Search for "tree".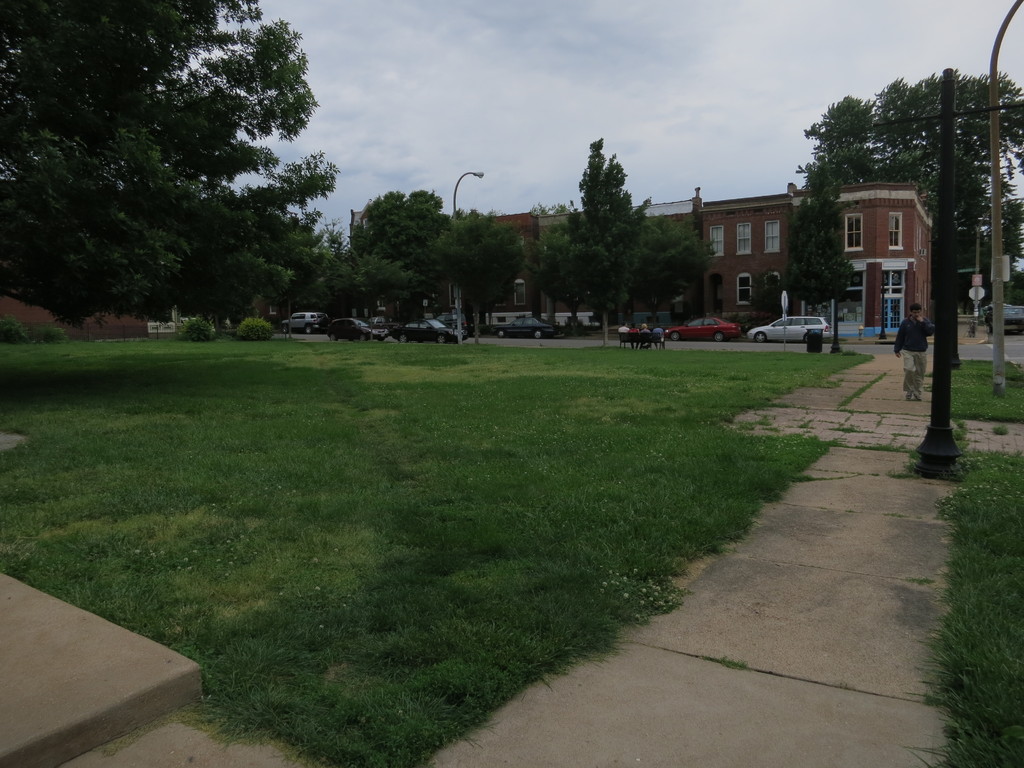
Found at (left=329, top=182, right=451, bottom=331).
